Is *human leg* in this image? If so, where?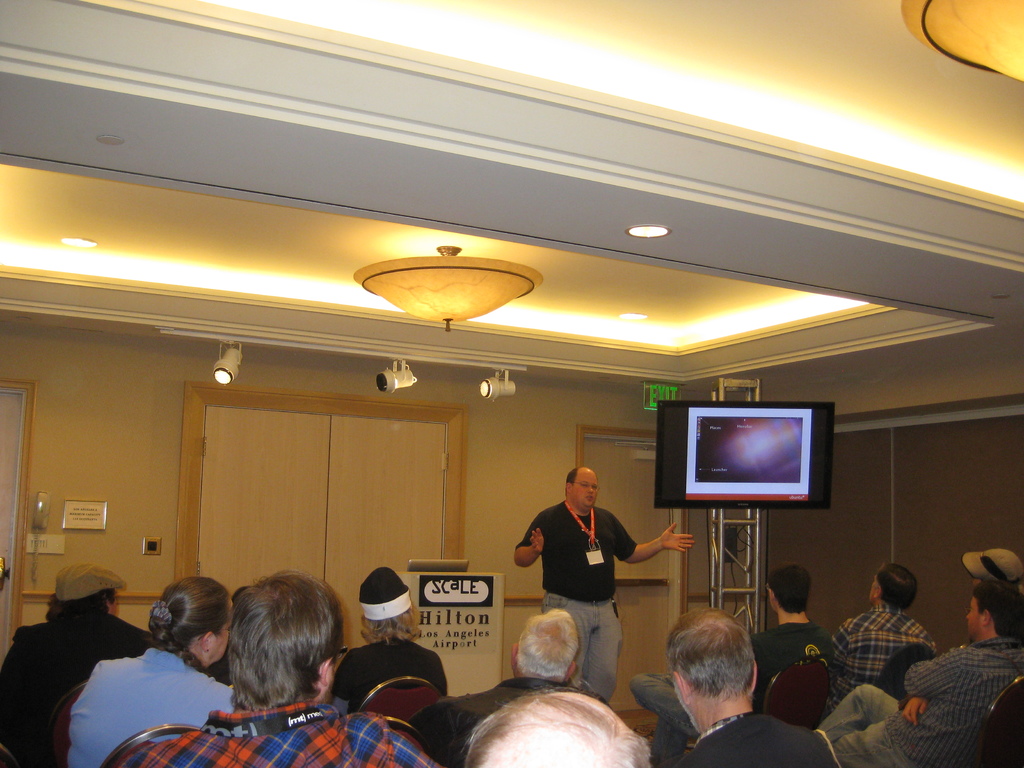
Yes, at 652,720,681,767.
